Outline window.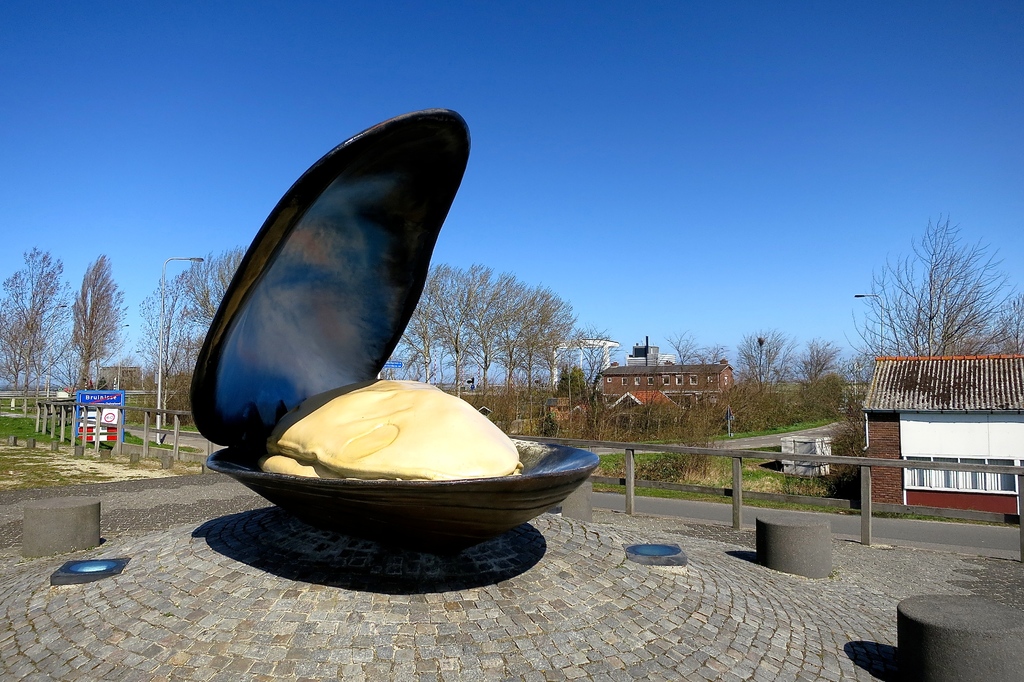
Outline: [621,377,630,386].
